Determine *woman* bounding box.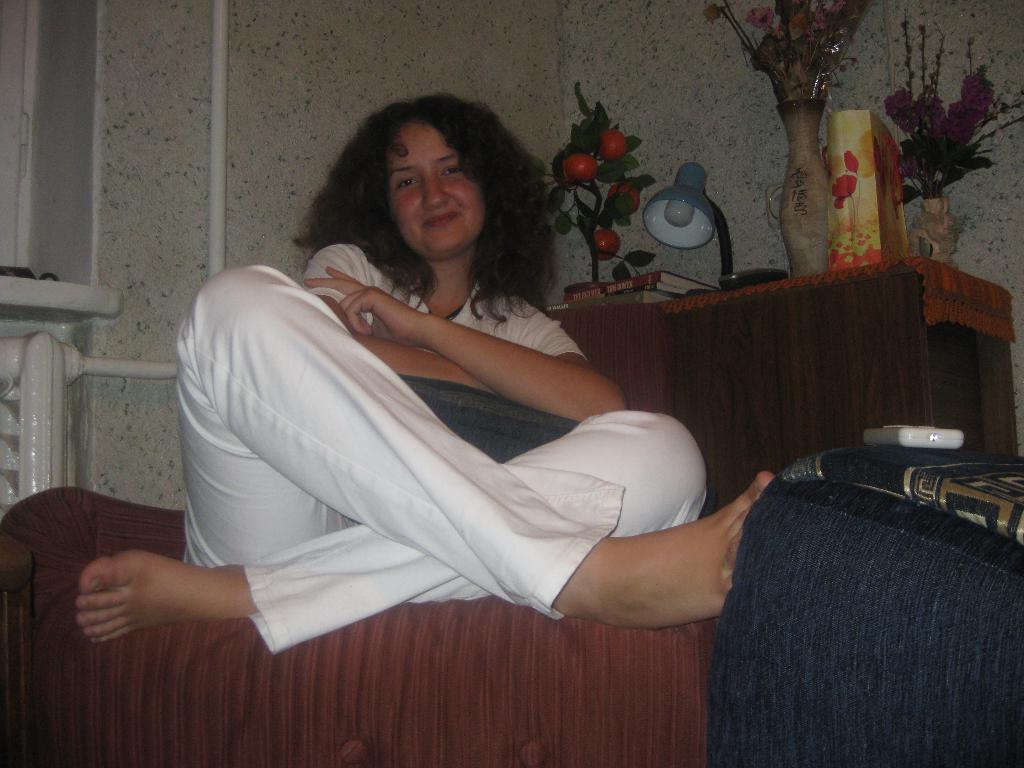
Determined: (166,100,684,692).
